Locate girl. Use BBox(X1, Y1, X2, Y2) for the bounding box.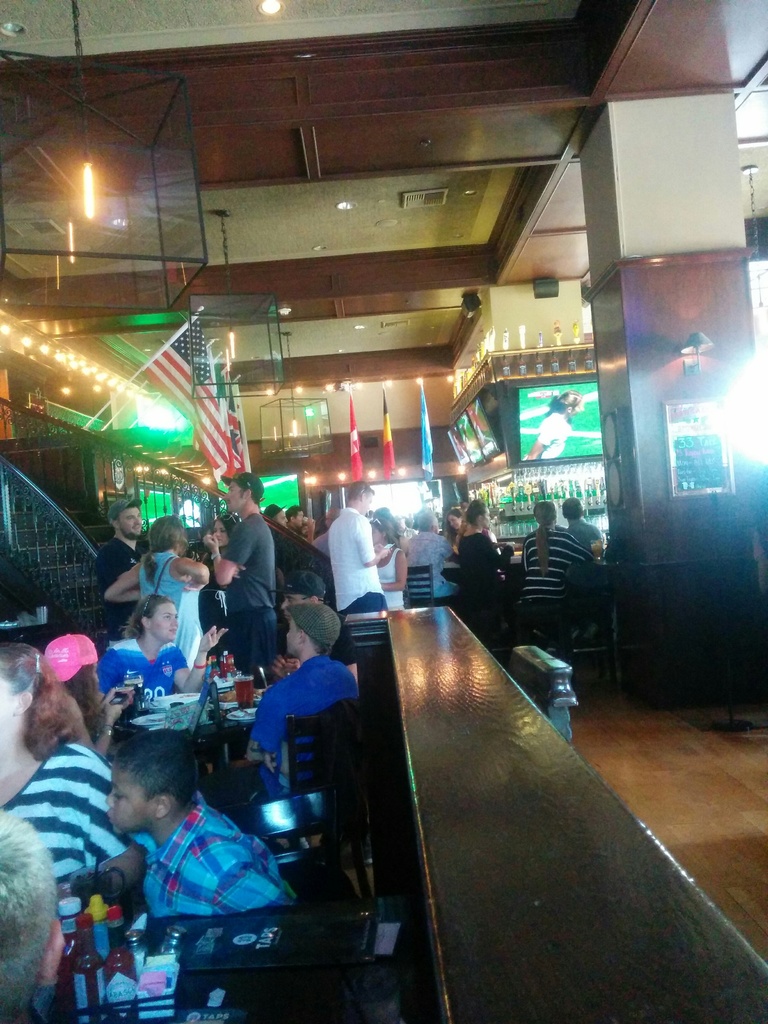
BBox(371, 516, 401, 604).
